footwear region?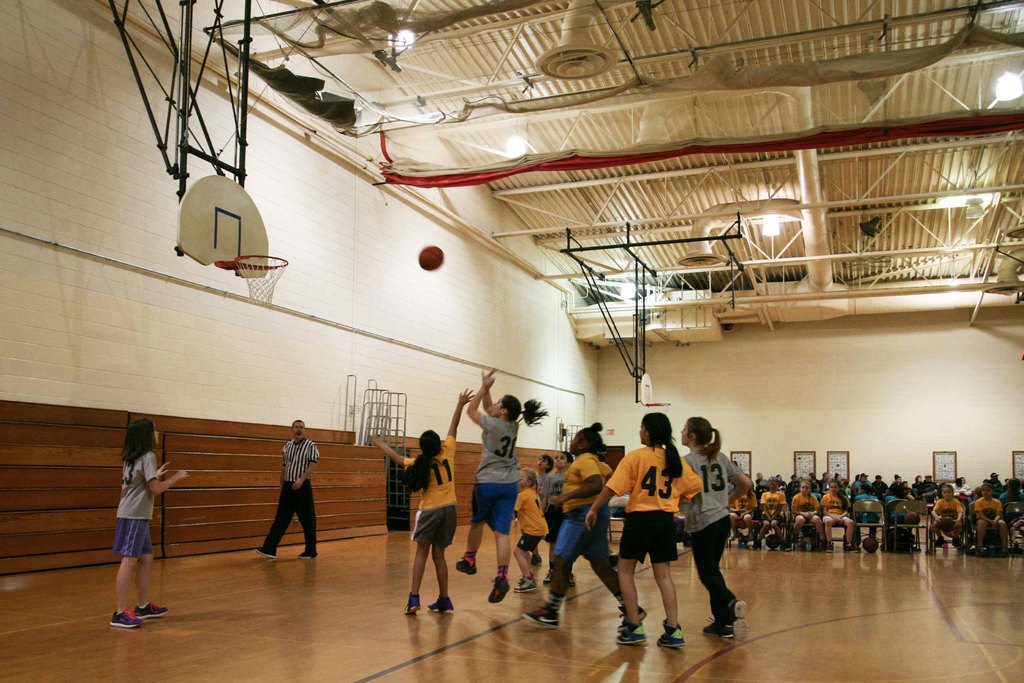
620/602/646/629
